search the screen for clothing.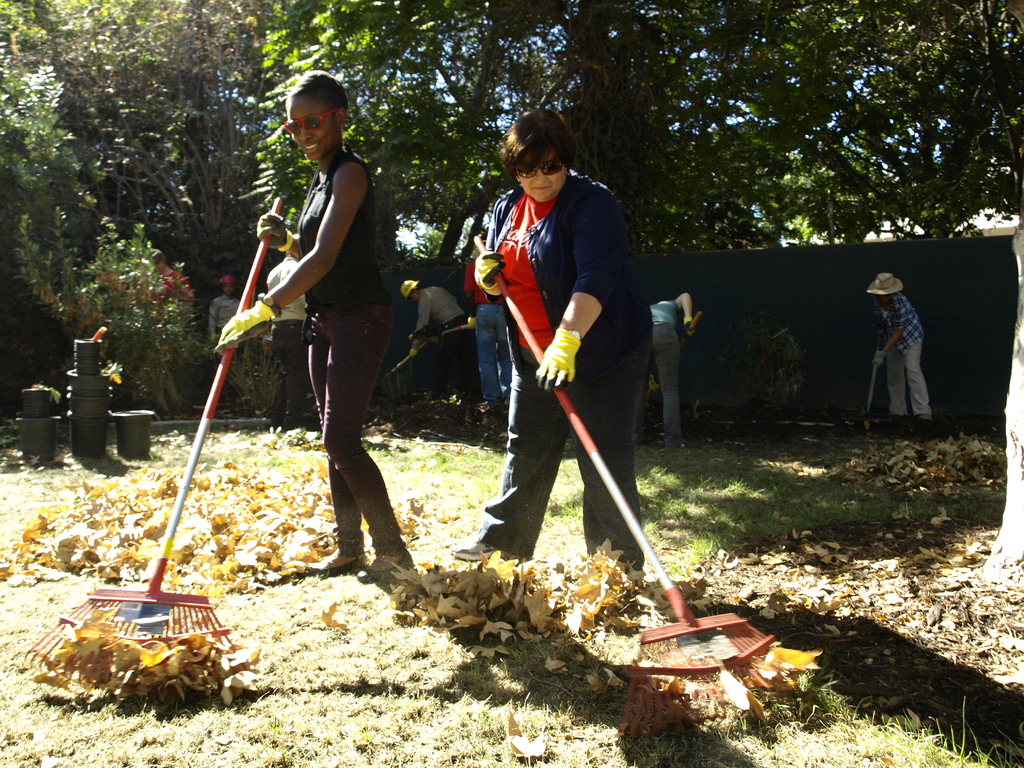
Found at [285,151,392,561].
